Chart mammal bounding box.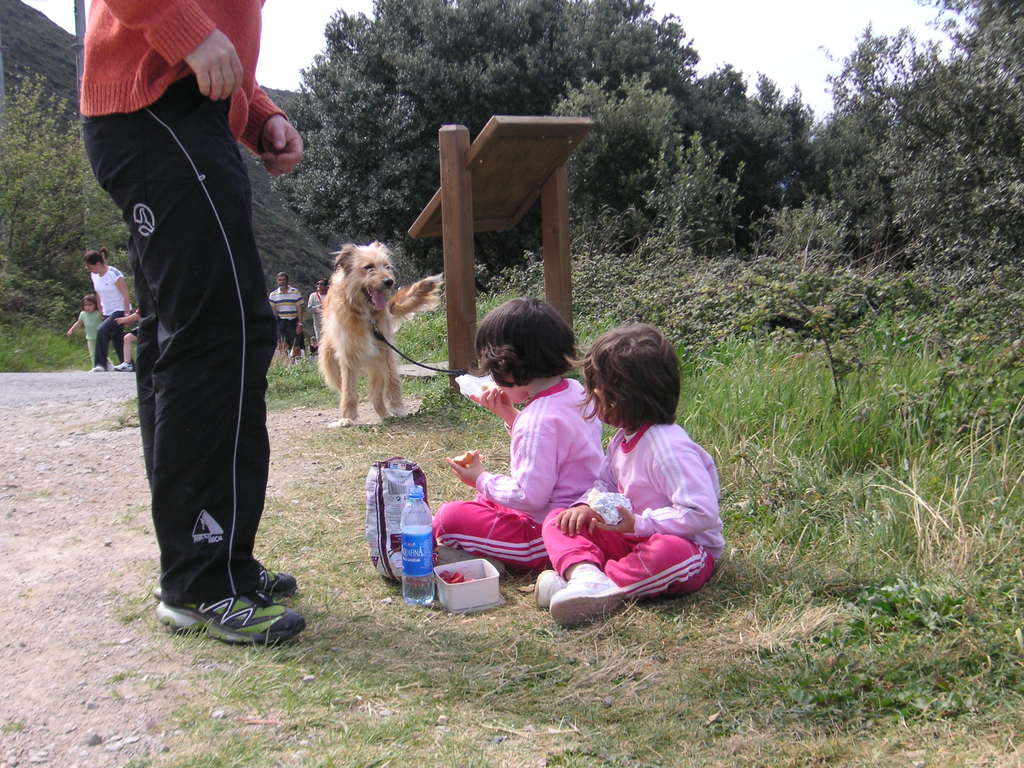
Charted: [left=91, top=252, right=132, bottom=373].
